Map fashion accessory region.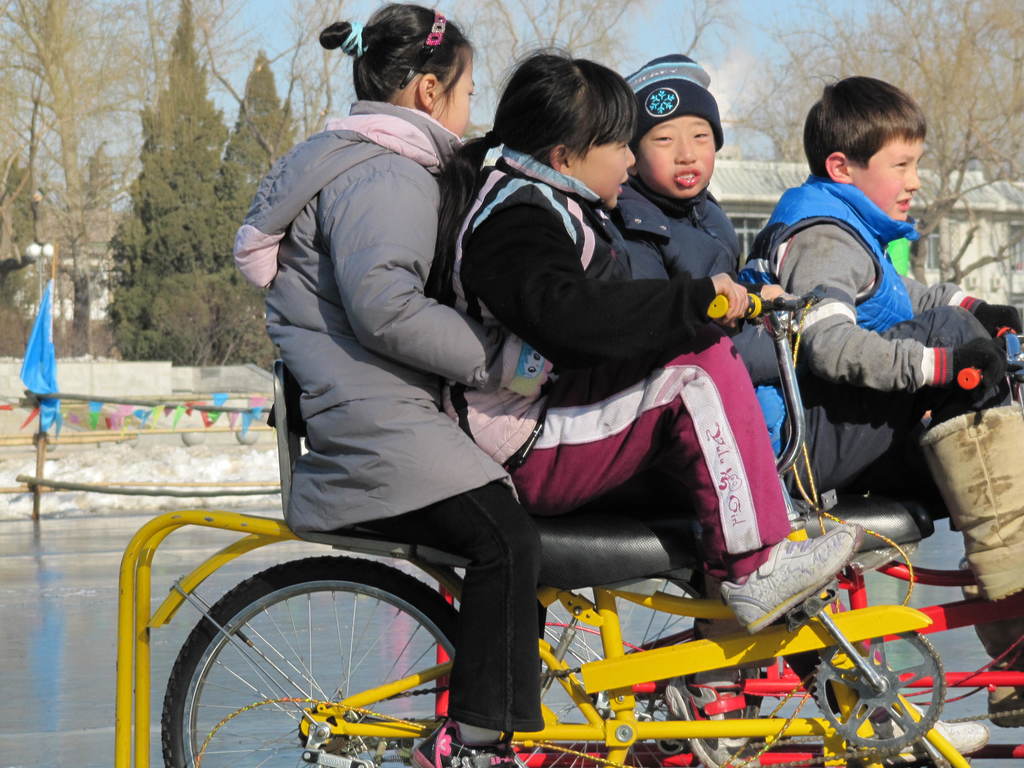
Mapped to {"left": 623, "top": 53, "right": 725, "bottom": 157}.
